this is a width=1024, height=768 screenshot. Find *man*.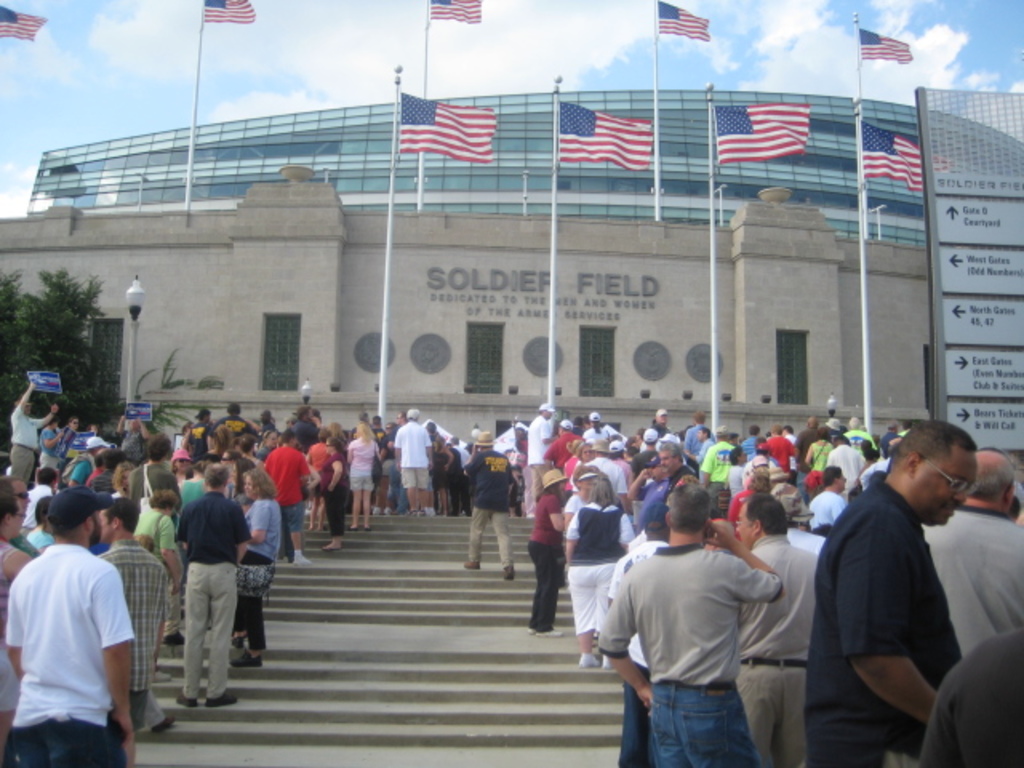
Bounding box: region(806, 464, 846, 526).
